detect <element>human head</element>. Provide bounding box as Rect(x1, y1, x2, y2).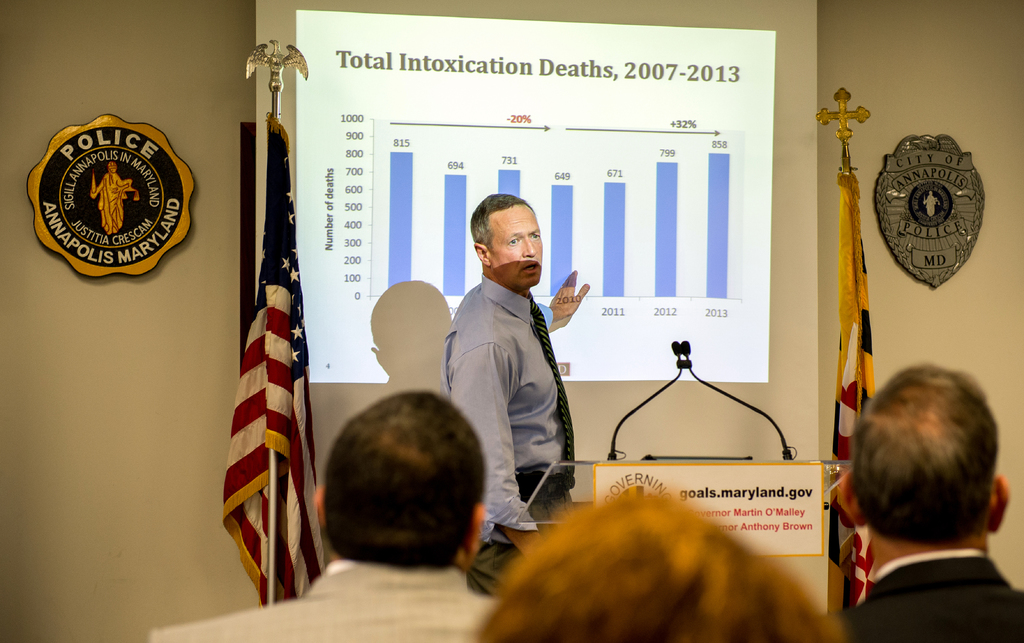
Rect(470, 191, 541, 293).
